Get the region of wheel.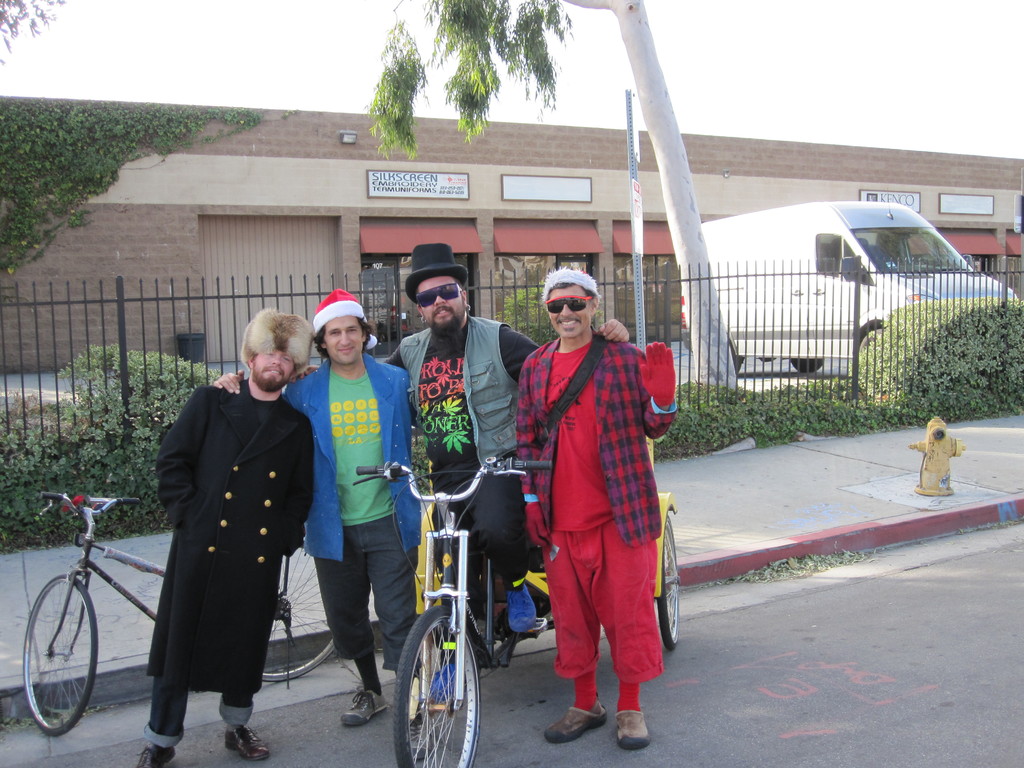
(792,360,825,372).
